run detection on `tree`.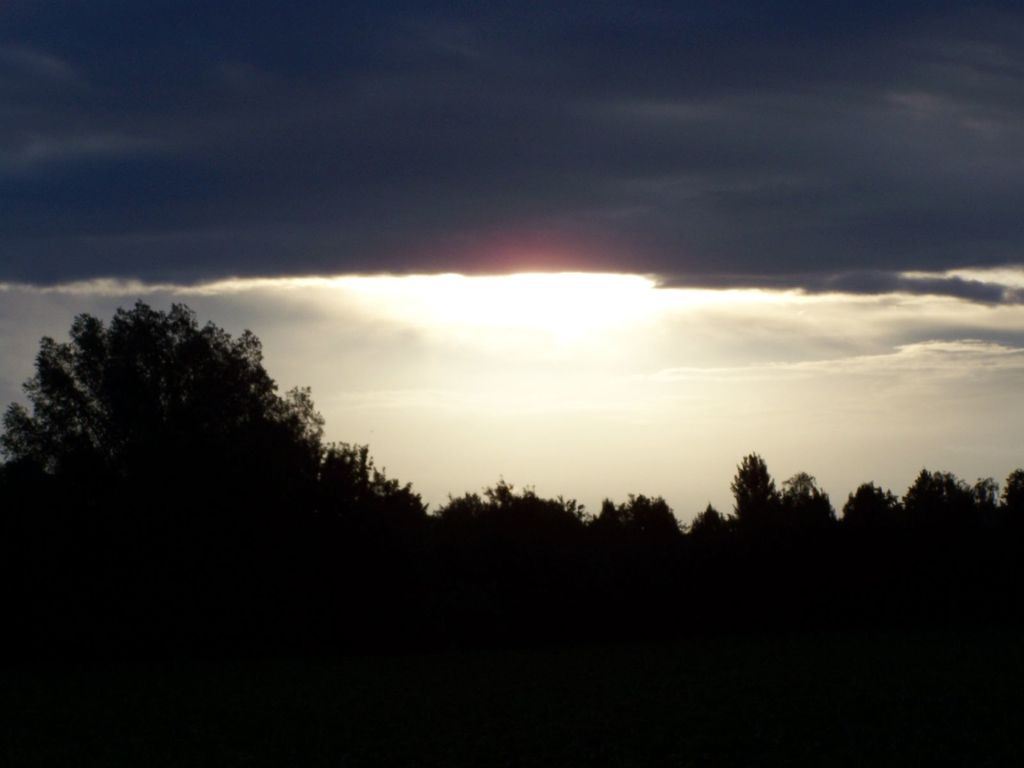
Result: [left=1004, top=467, right=1022, bottom=523].
